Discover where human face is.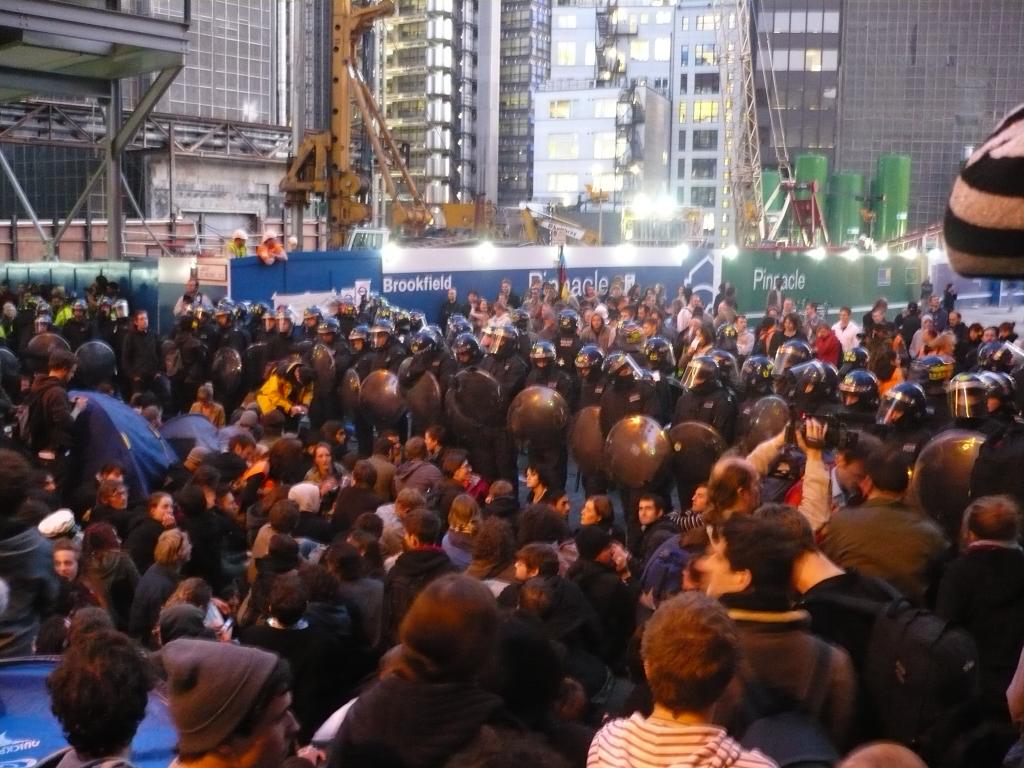
Discovered at bbox=(65, 365, 76, 383).
